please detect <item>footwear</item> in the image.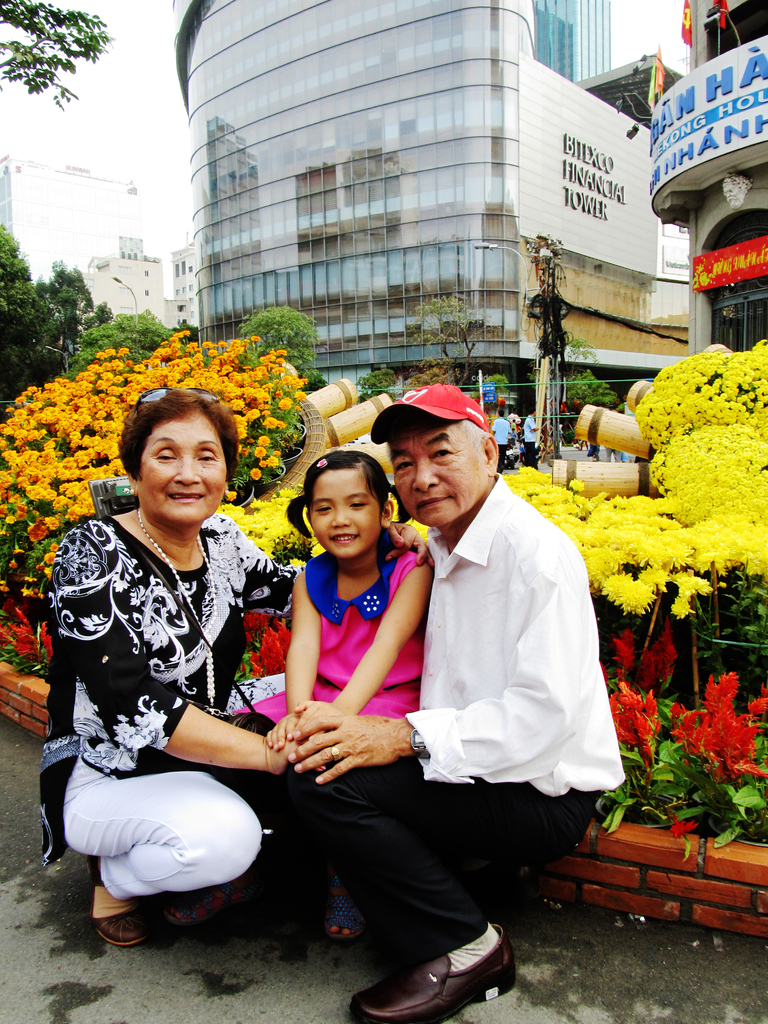
[left=326, top=898, right=524, bottom=1023].
